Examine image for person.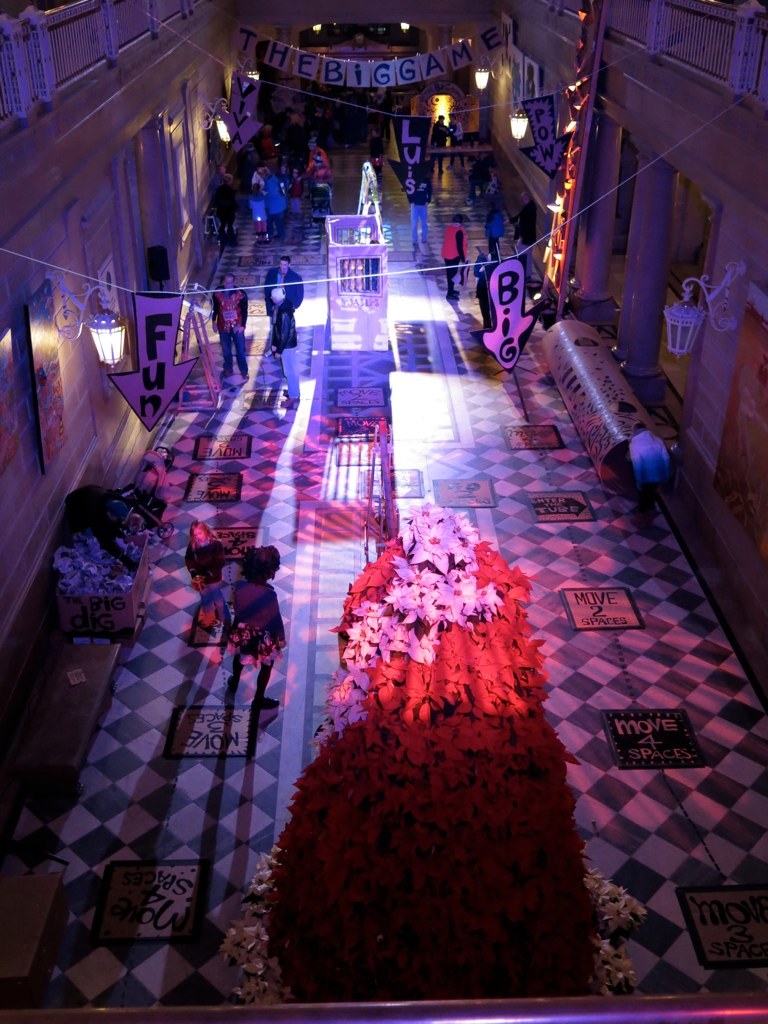
Examination result: detection(630, 422, 668, 523).
